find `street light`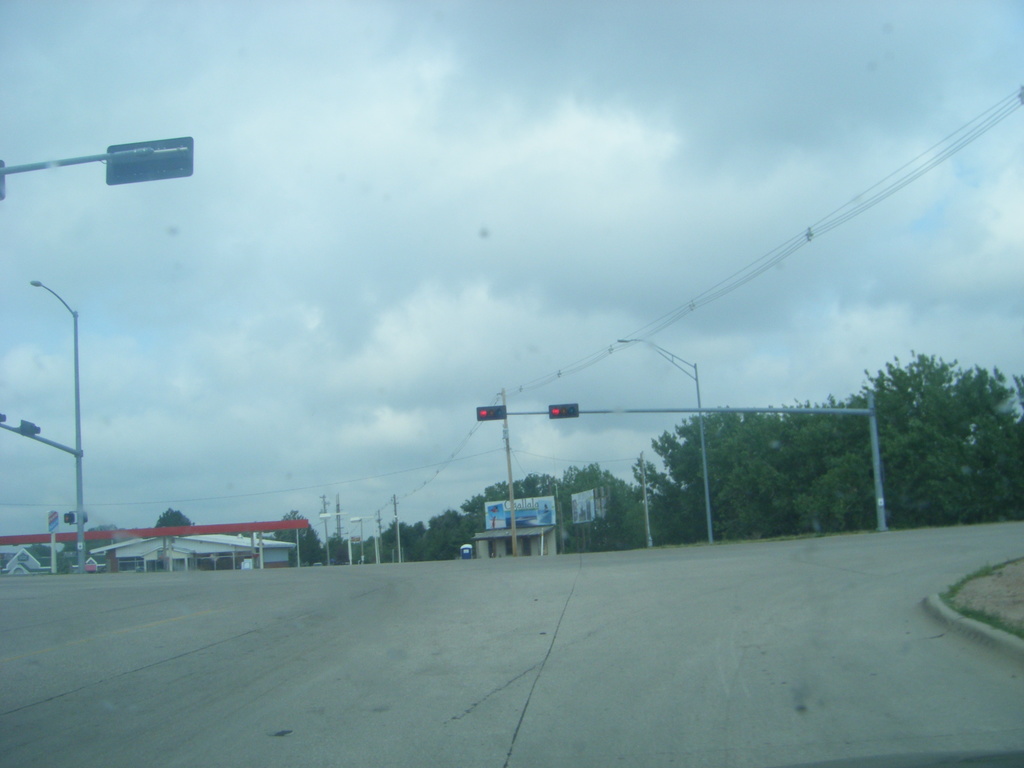
347:513:380:568
